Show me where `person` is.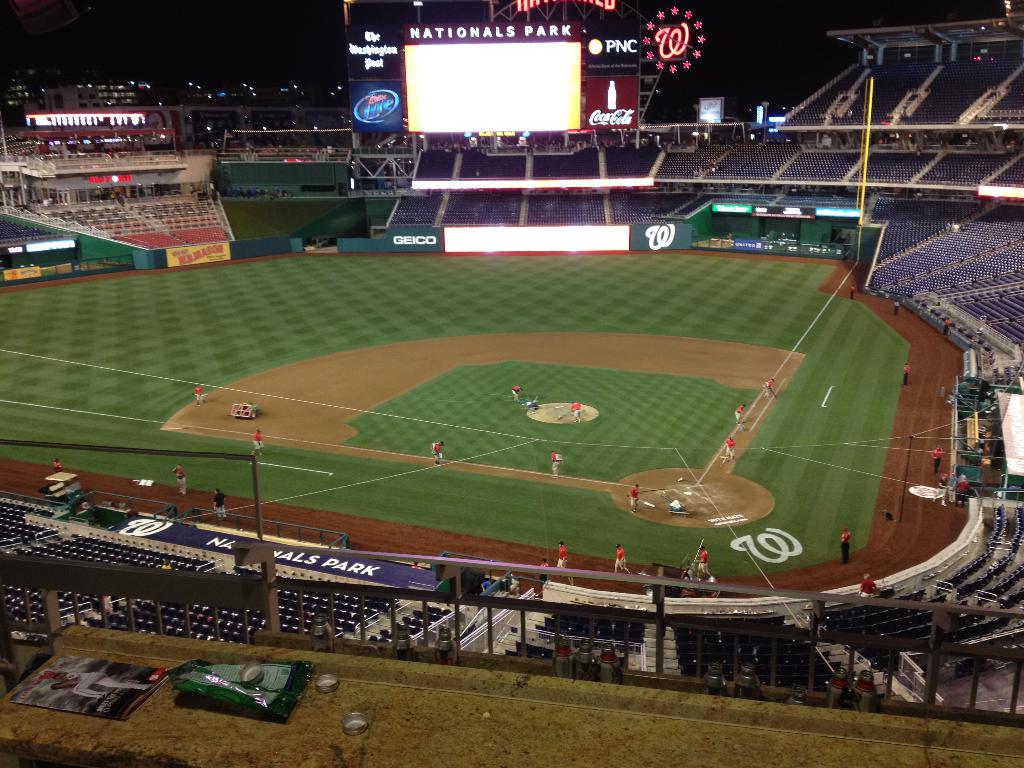
`person` is at <region>540, 560, 553, 585</region>.
